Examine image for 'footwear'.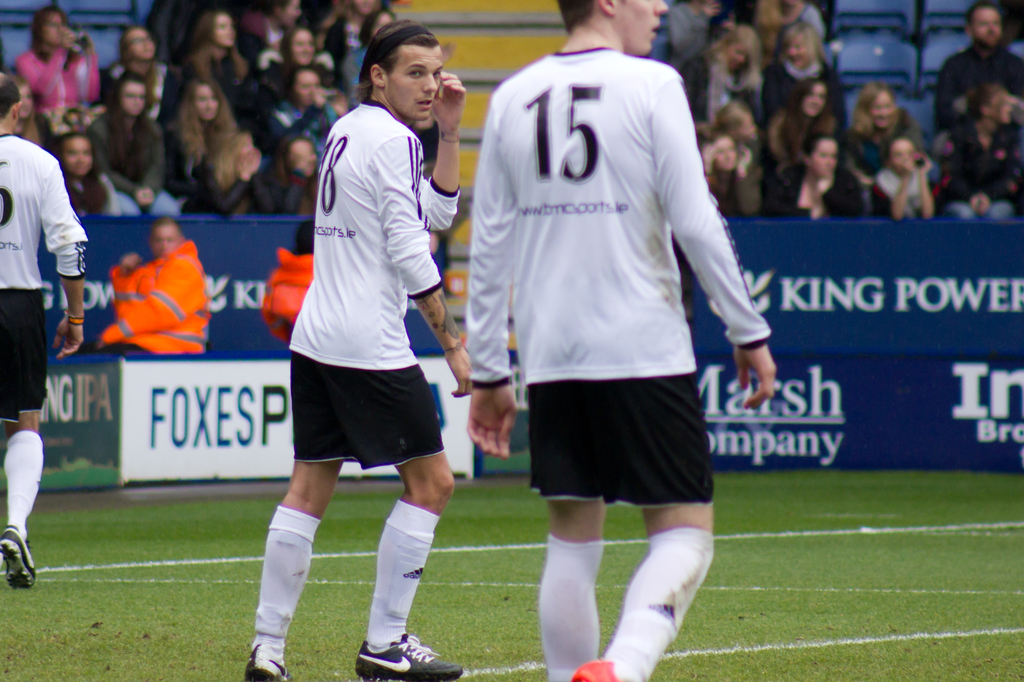
Examination result: (0, 523, 51, 592).
